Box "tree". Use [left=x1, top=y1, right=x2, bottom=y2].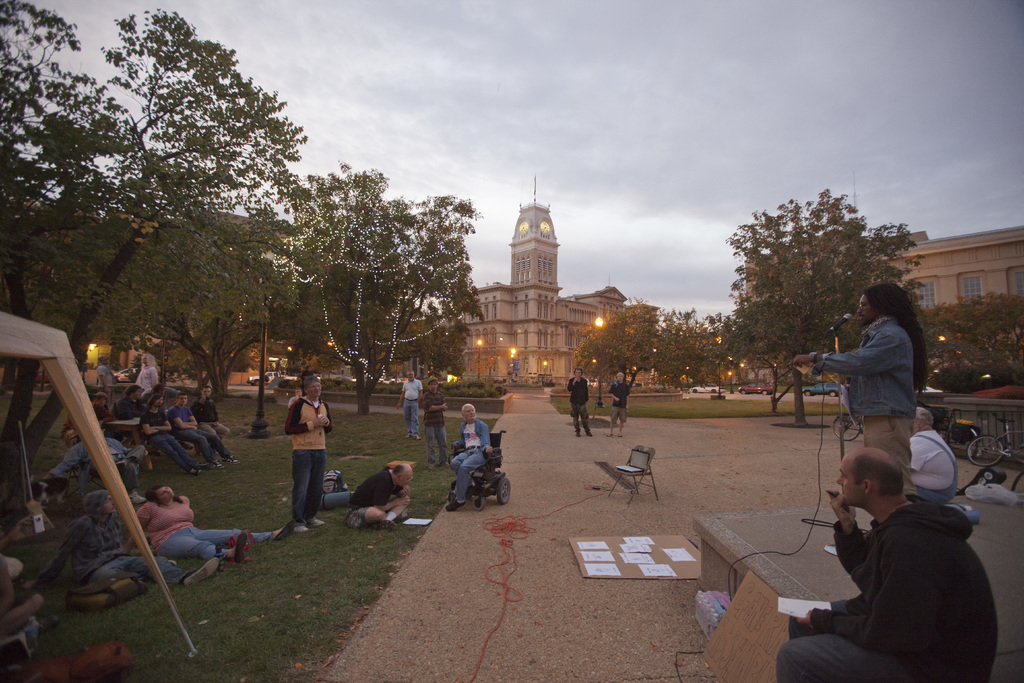
[left=0, top=4, right=312, bottom=516].
